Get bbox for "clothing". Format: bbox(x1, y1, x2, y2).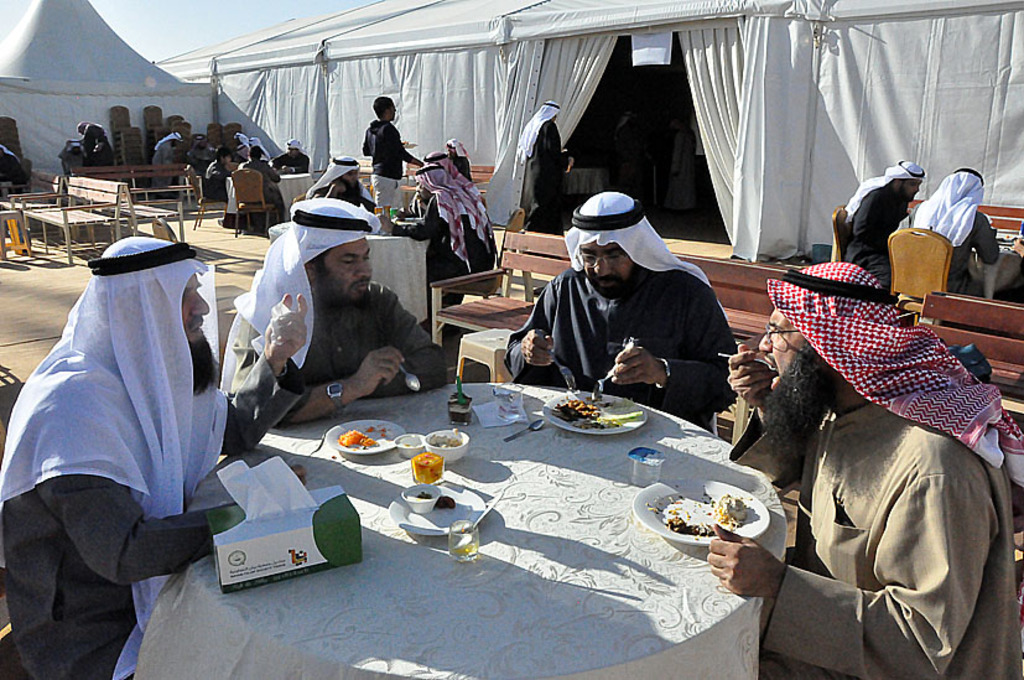
bbox(412, 161, 503, 284).
